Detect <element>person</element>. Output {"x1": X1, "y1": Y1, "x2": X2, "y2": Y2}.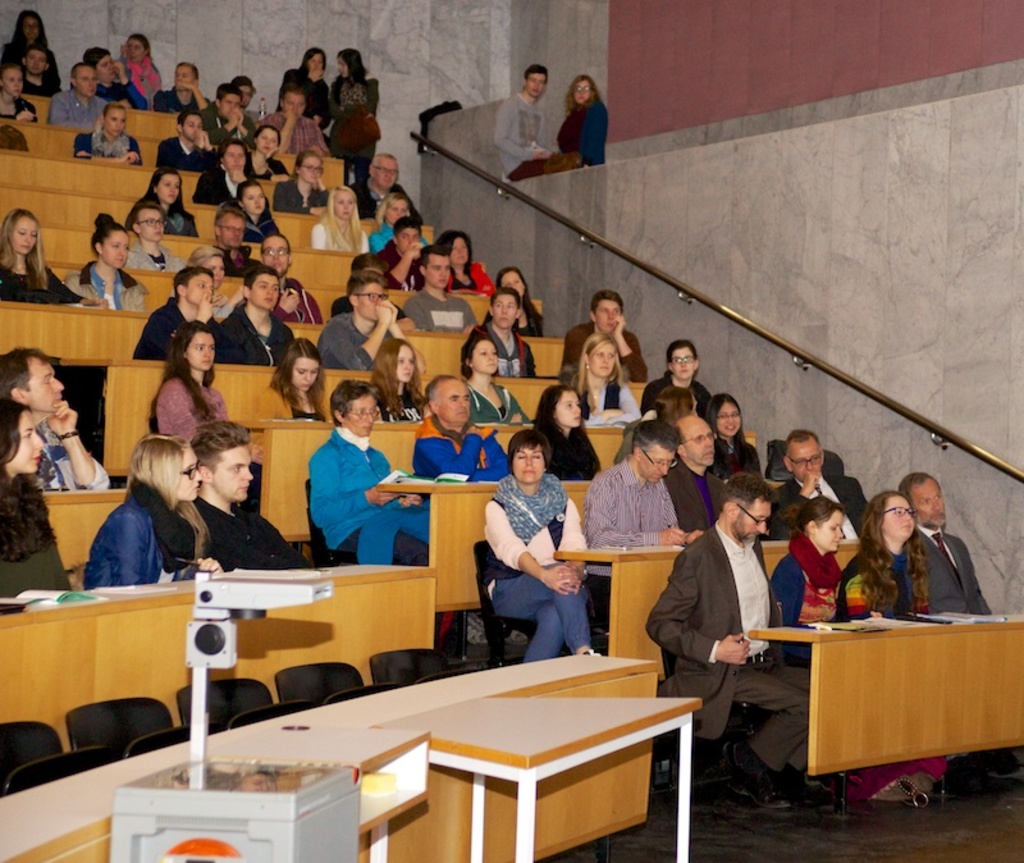
{"x1": 197, "y1": 136, "x2": 257, "y2": 198}.
